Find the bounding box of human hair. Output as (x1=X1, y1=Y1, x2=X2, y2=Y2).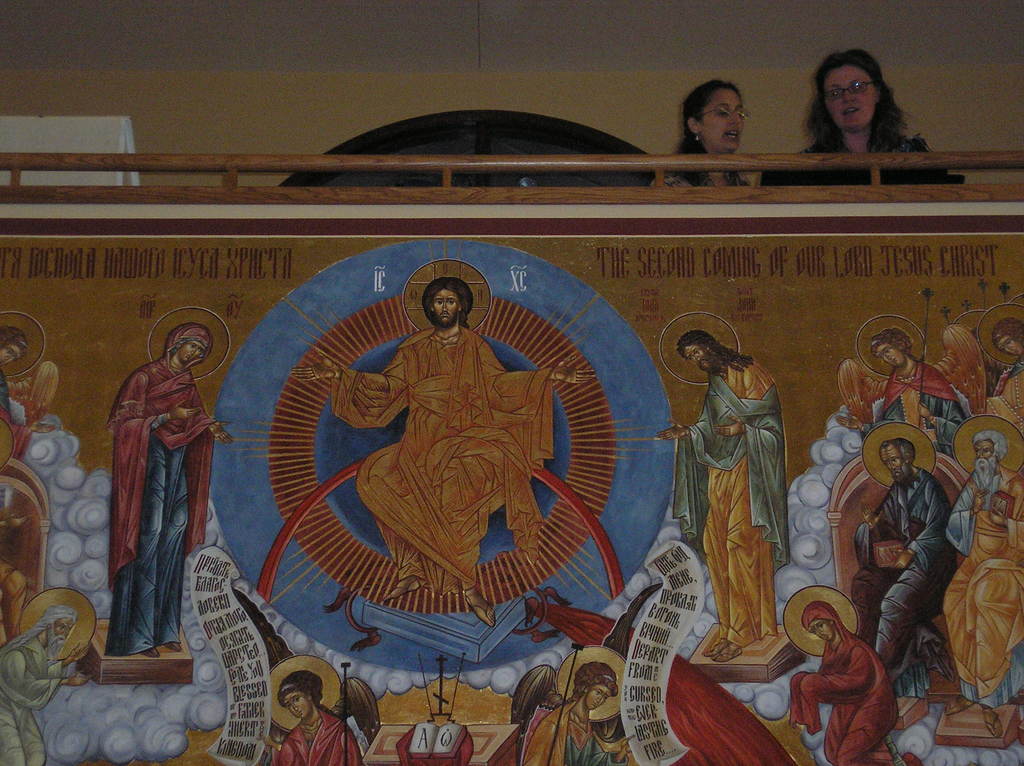
(x1=168, y1=326, x2=211, y2=360).
